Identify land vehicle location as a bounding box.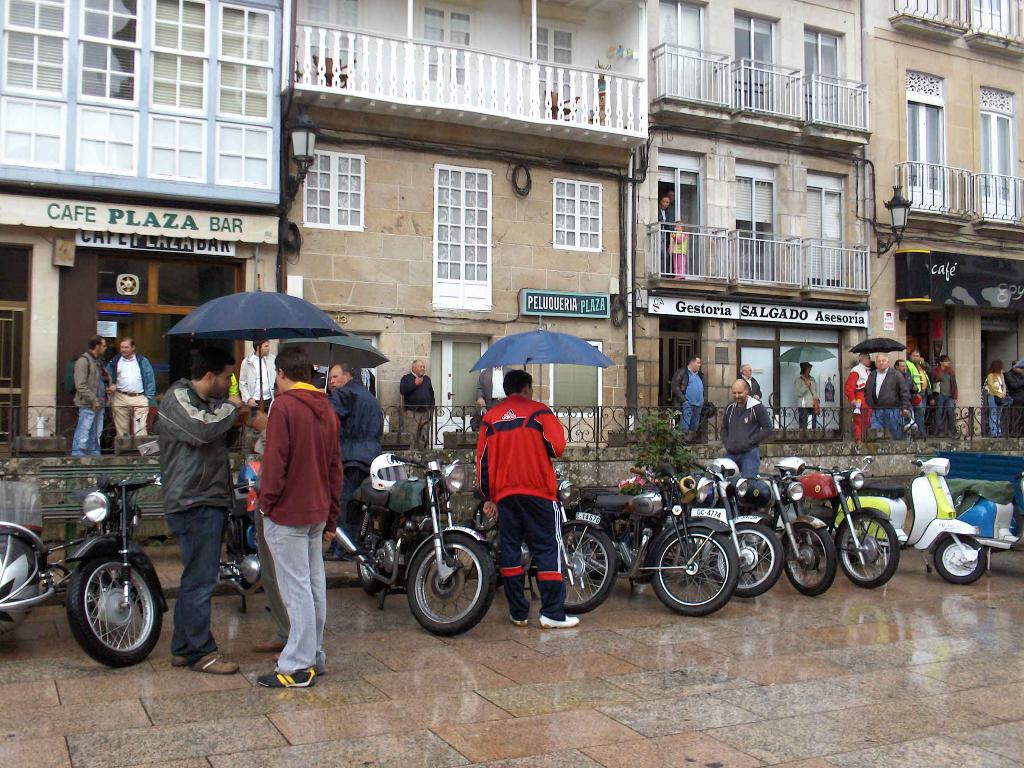
[left=689, top=464, right=784, bottom=603].
